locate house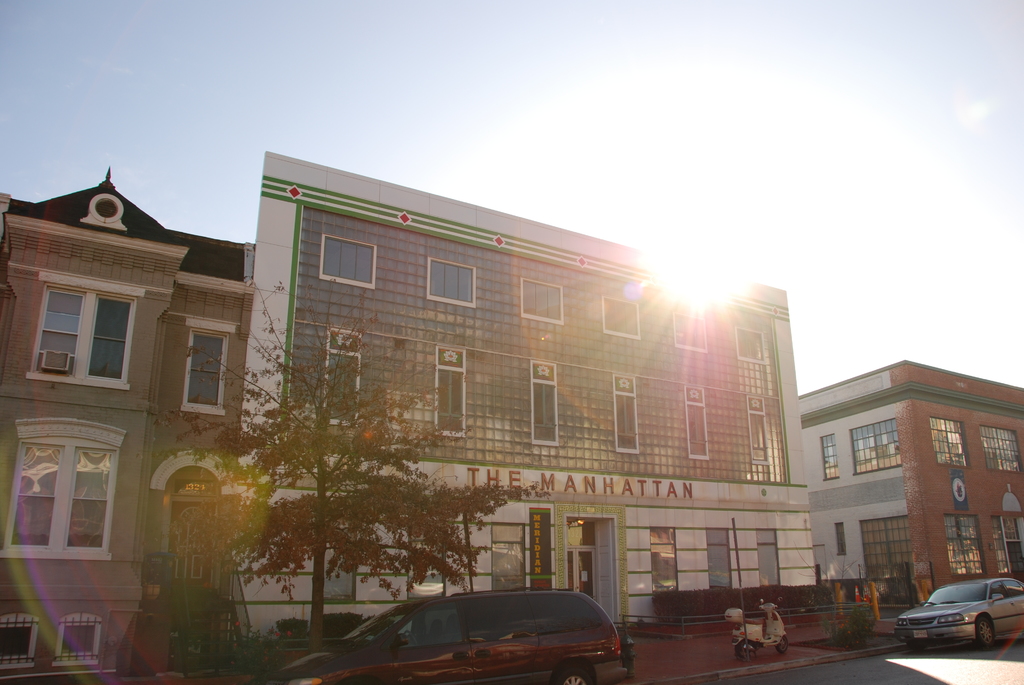
[left=0, top=164, right=255, bottom=684]
